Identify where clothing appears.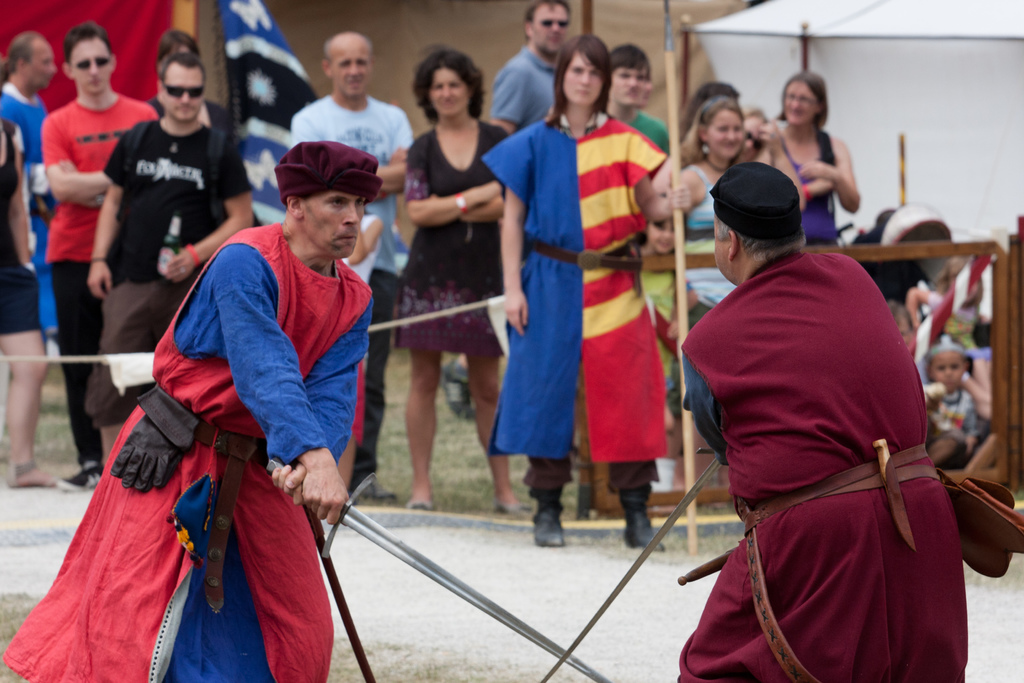
Appears at 700, 202, 956, 661.
